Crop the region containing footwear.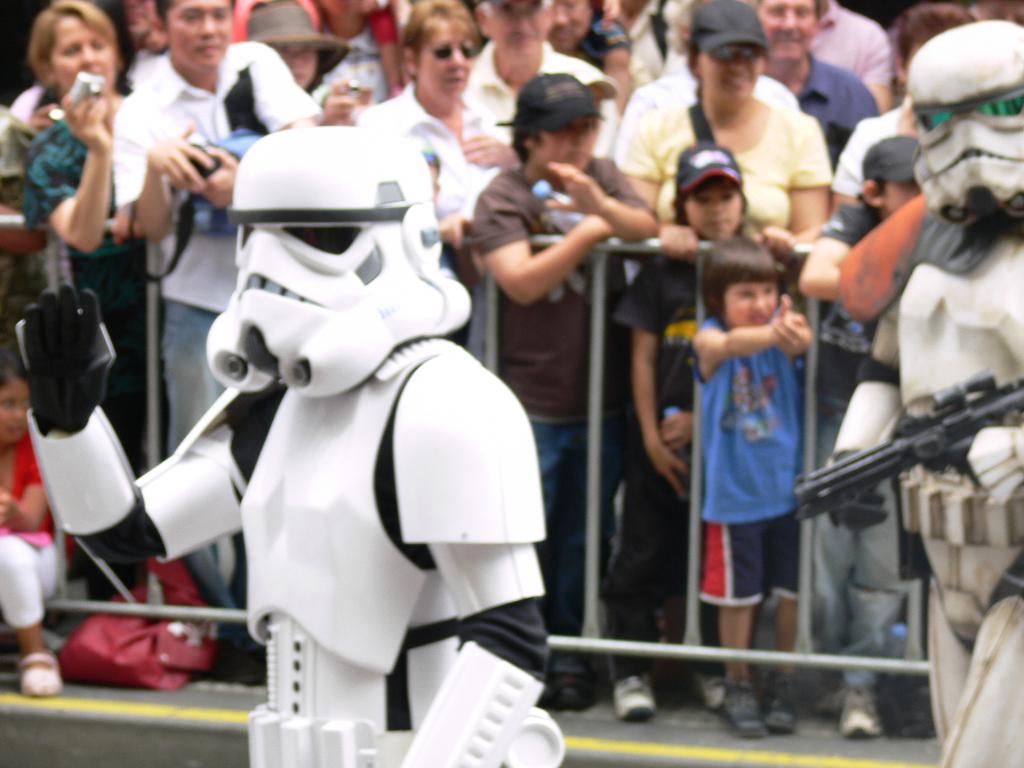
Crop region: box=[885, 678, 932, 736].
